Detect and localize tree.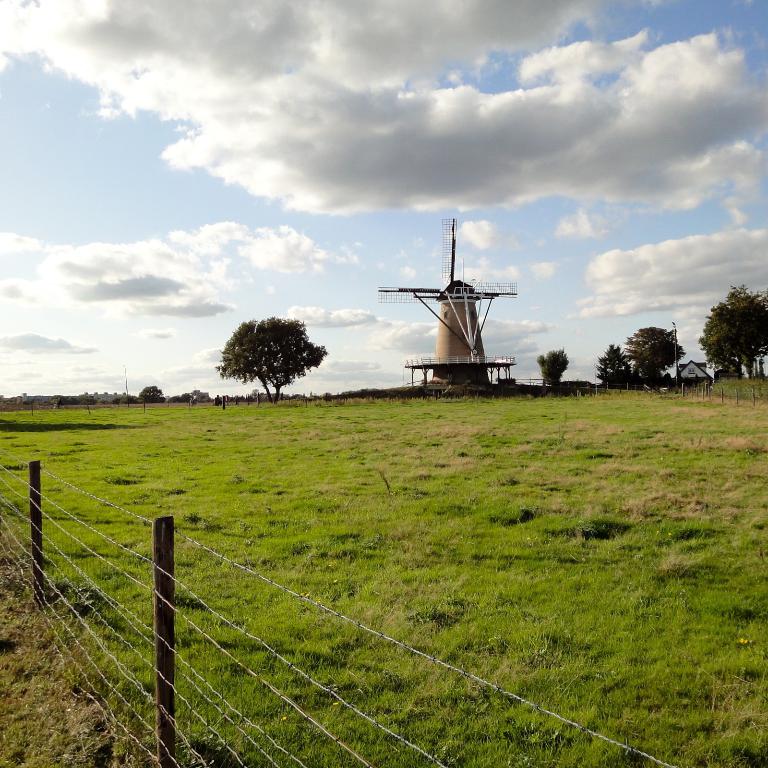
Localized at {"left": 617, "top": 326, "right": 685, "bottom": 388}.
